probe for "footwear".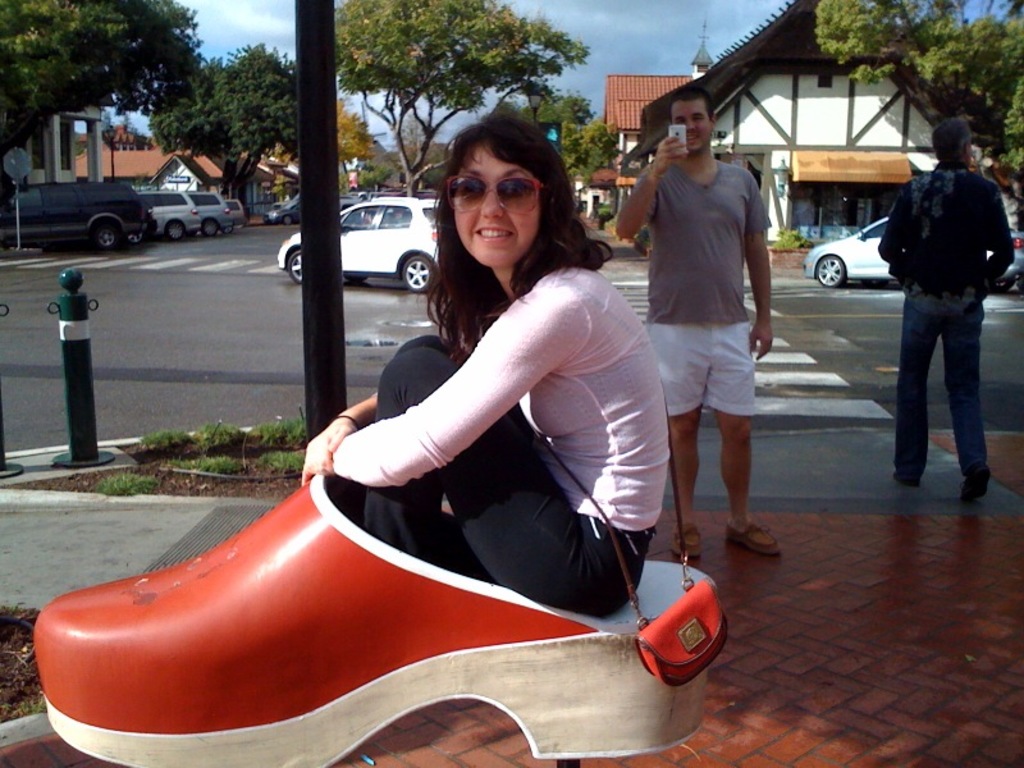
Probe result: 667/526/705/564.
